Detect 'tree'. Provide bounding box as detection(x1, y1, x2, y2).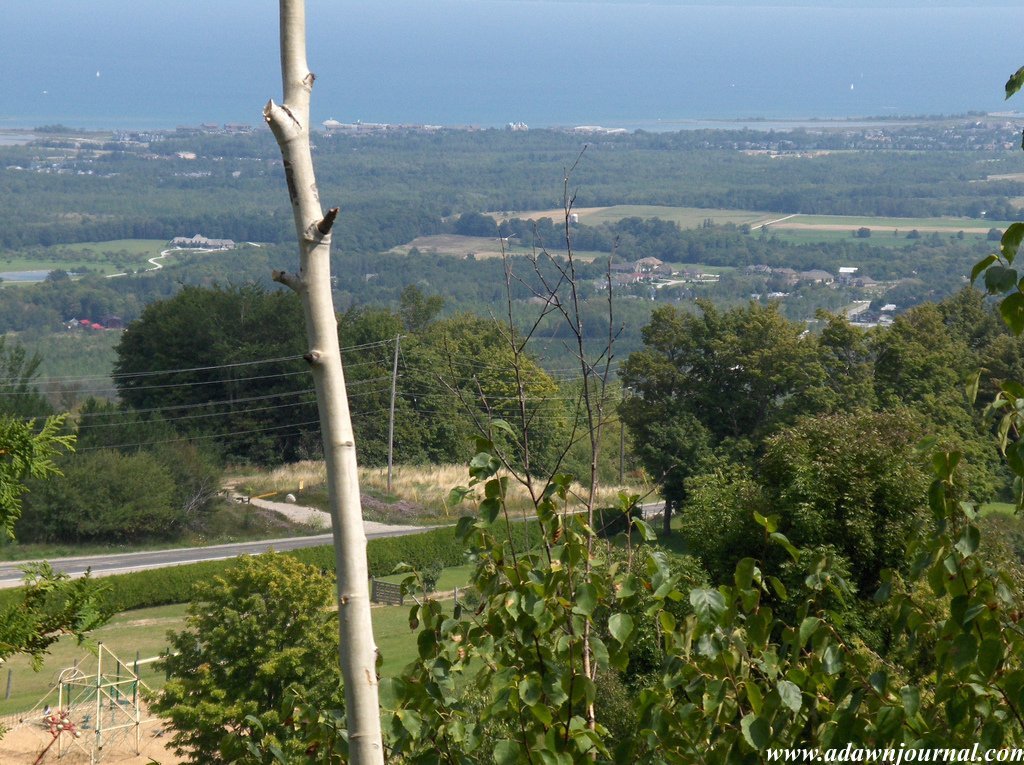
detection(144, 537, 399, 764).
